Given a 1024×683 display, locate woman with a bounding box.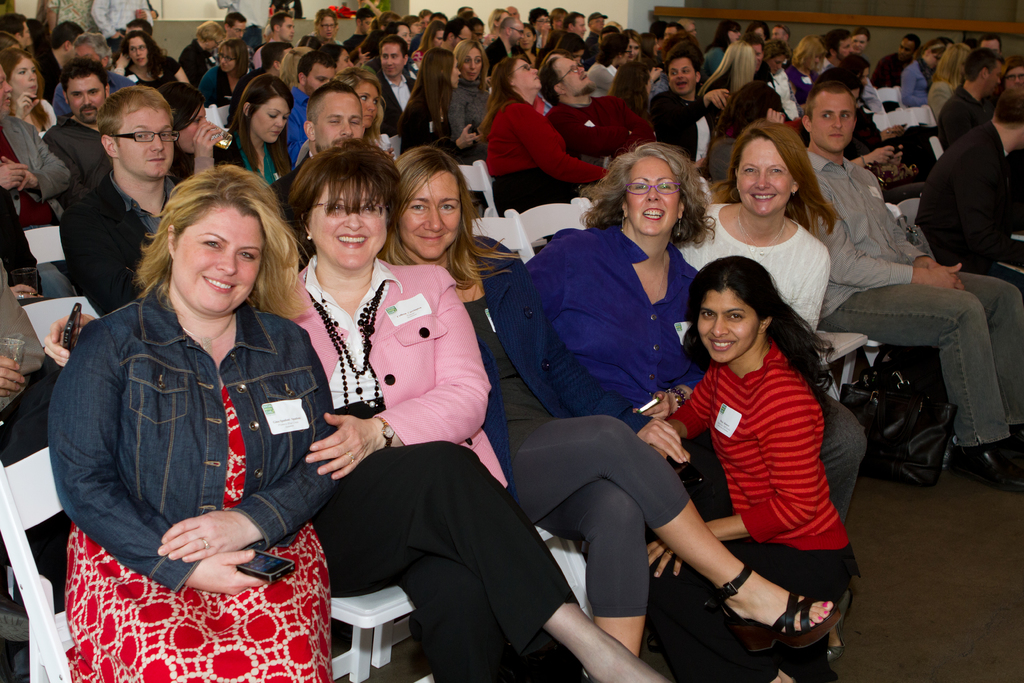
Located: pyautogui.locateOnScreen(4, 52, 54, 136).
